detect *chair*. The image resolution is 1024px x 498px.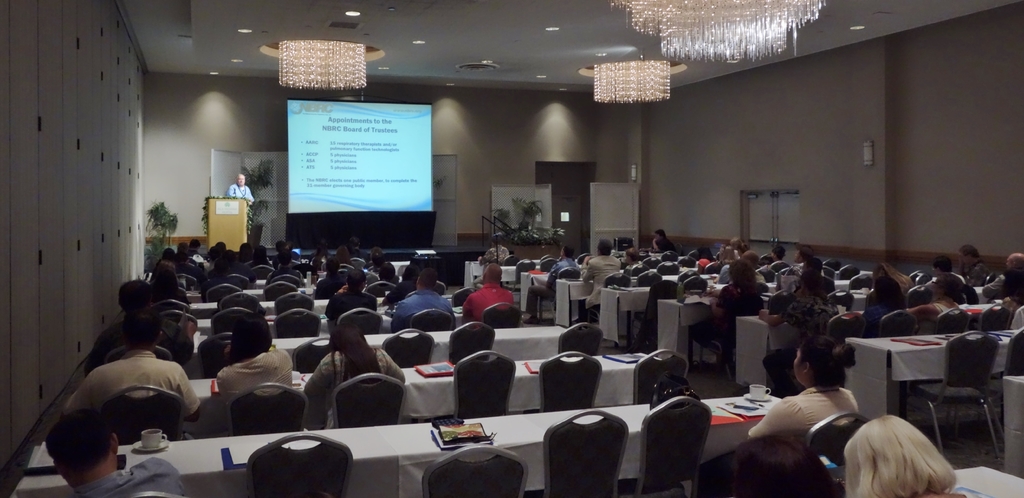
select_region(383, 326, 448, 371).
